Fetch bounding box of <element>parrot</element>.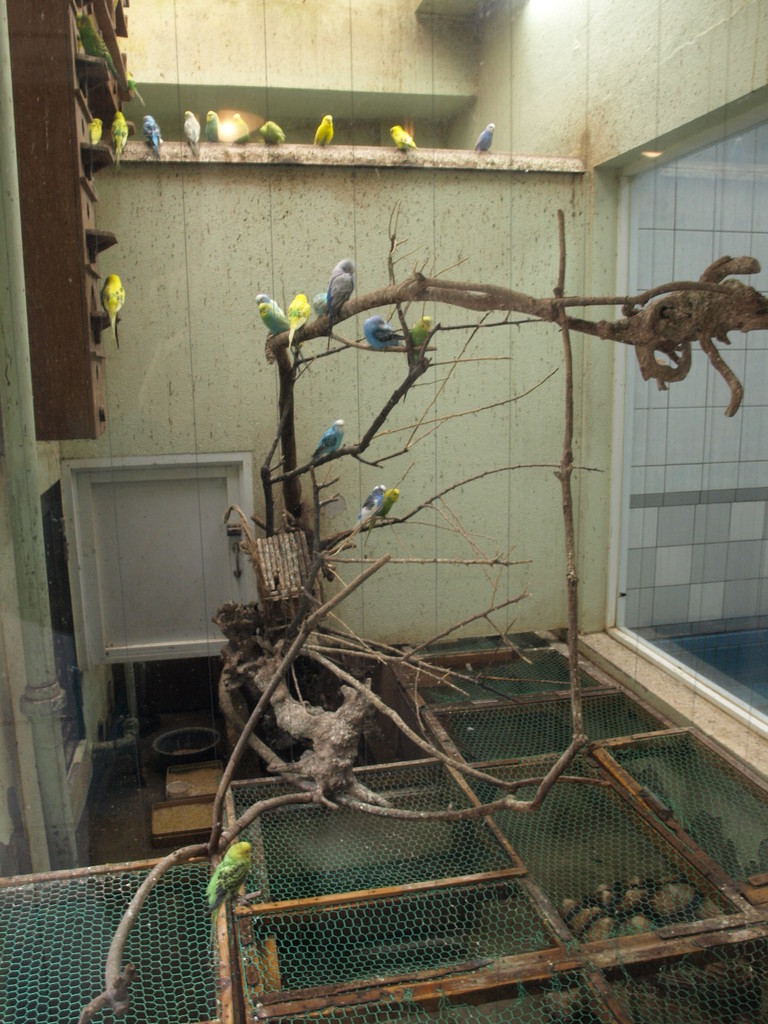
Bbox: {"left": 287, "top": 294, "right": 312, "bottom": 331}.
